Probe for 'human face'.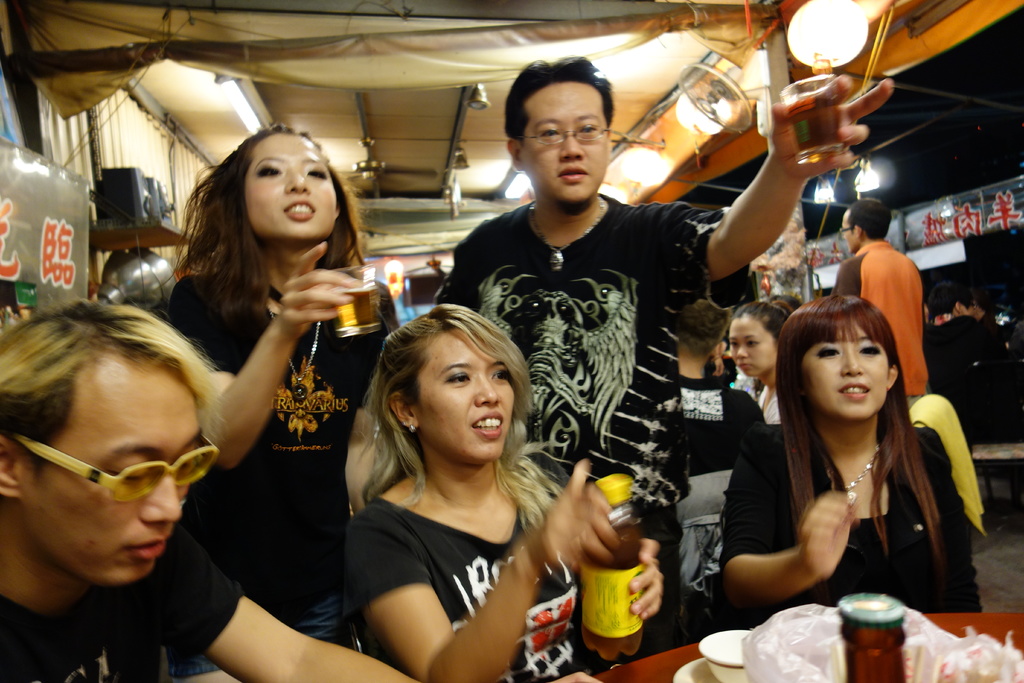
Probe result: [left=842, top=211, right=857, bottom=248].
